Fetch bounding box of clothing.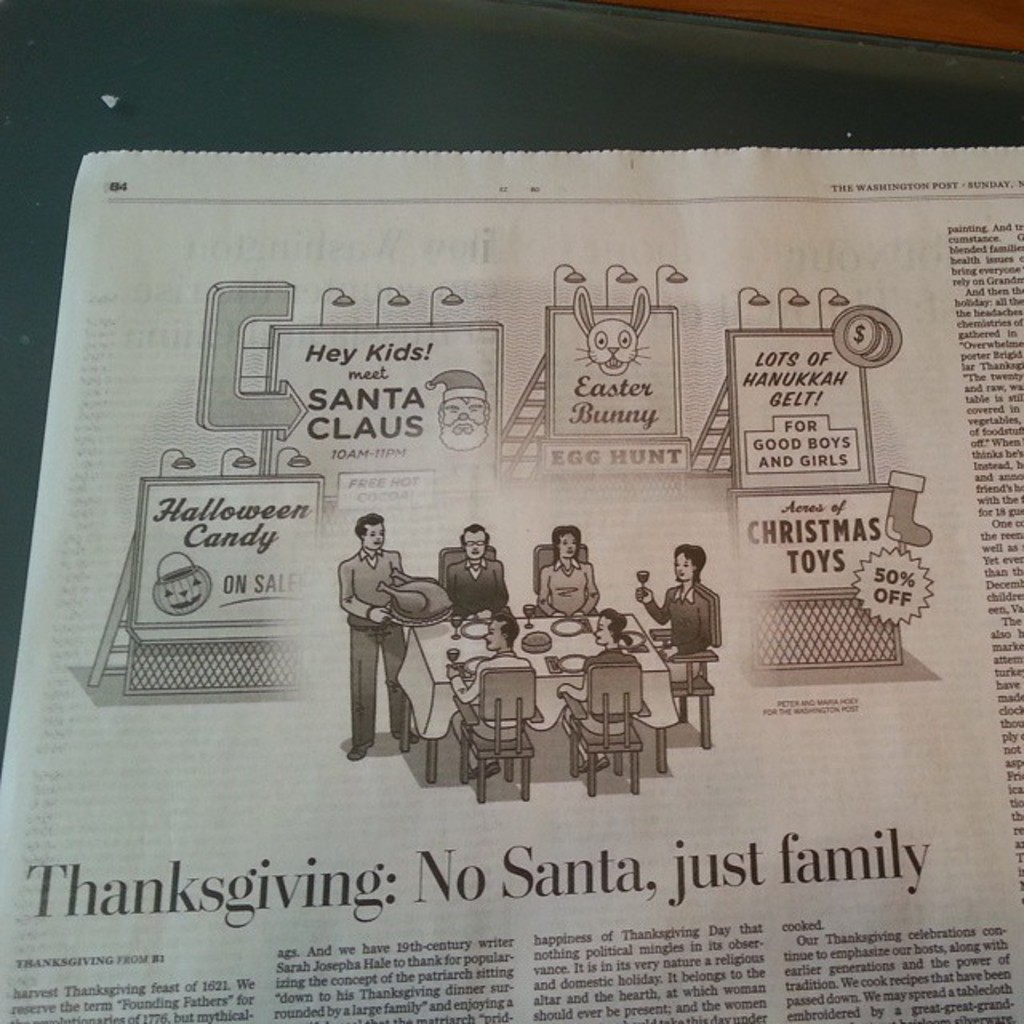
Bbox: 562, 650, 632, 728.
